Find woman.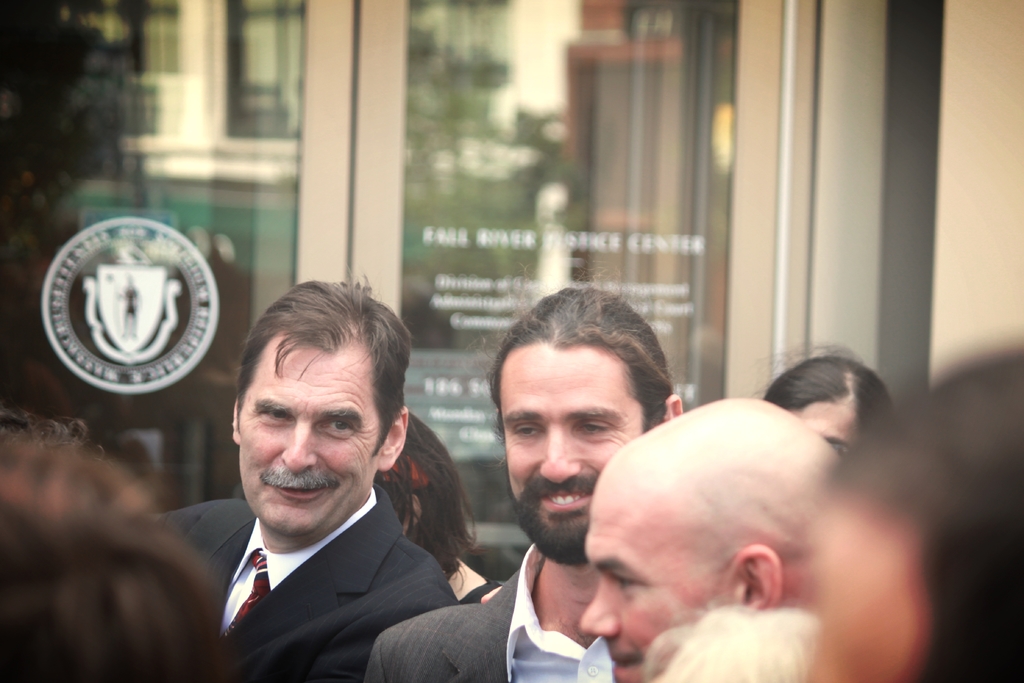
(377, 408, 506, 601).
